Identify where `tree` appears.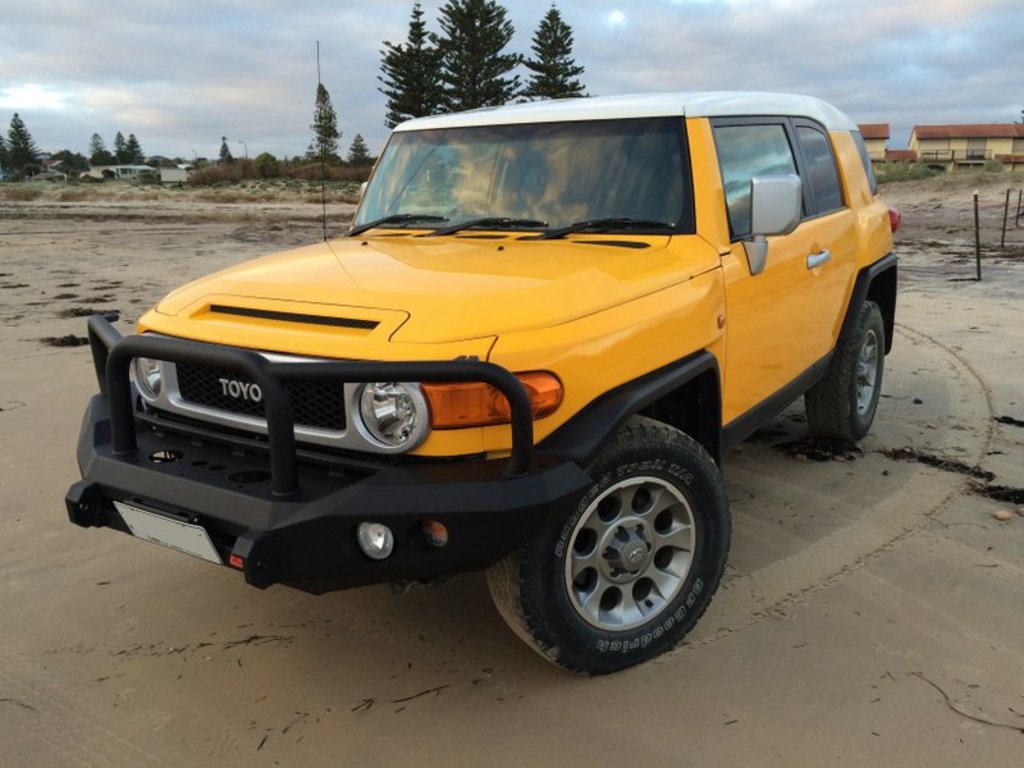
Appears at 88,132,113,163.
